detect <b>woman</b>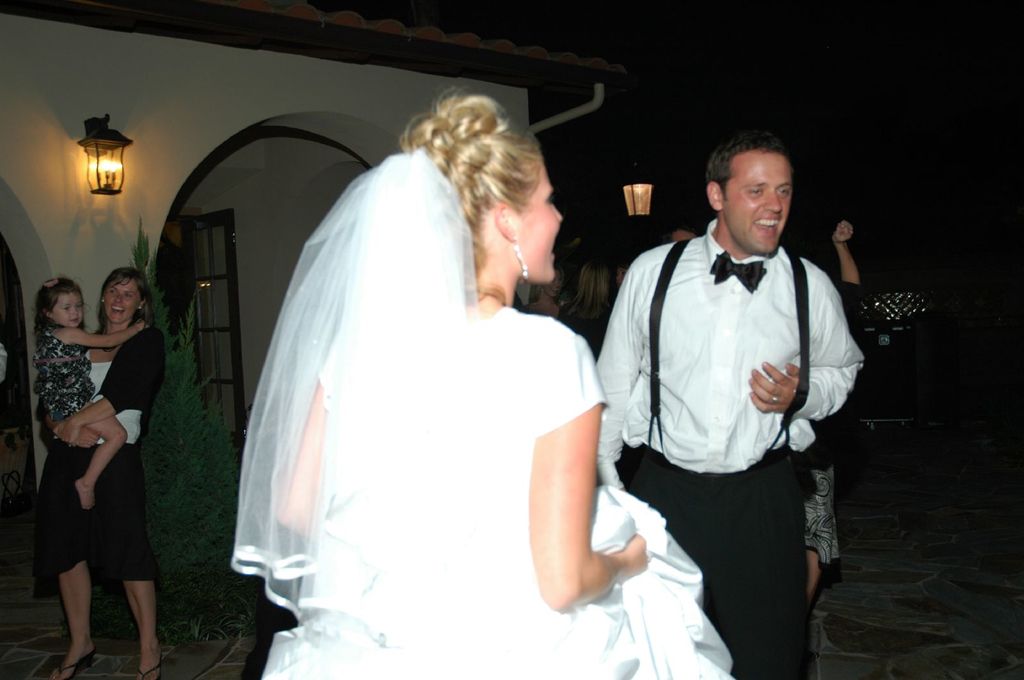
x1=525, y1=265, x2=570, y2=315
